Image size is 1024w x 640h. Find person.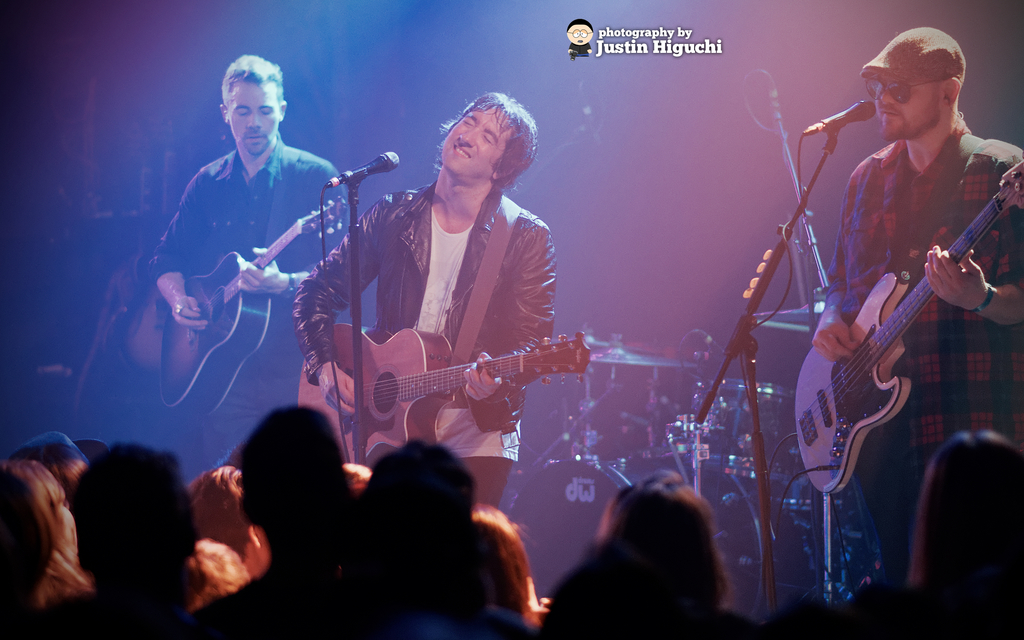
192/397/369/639.
